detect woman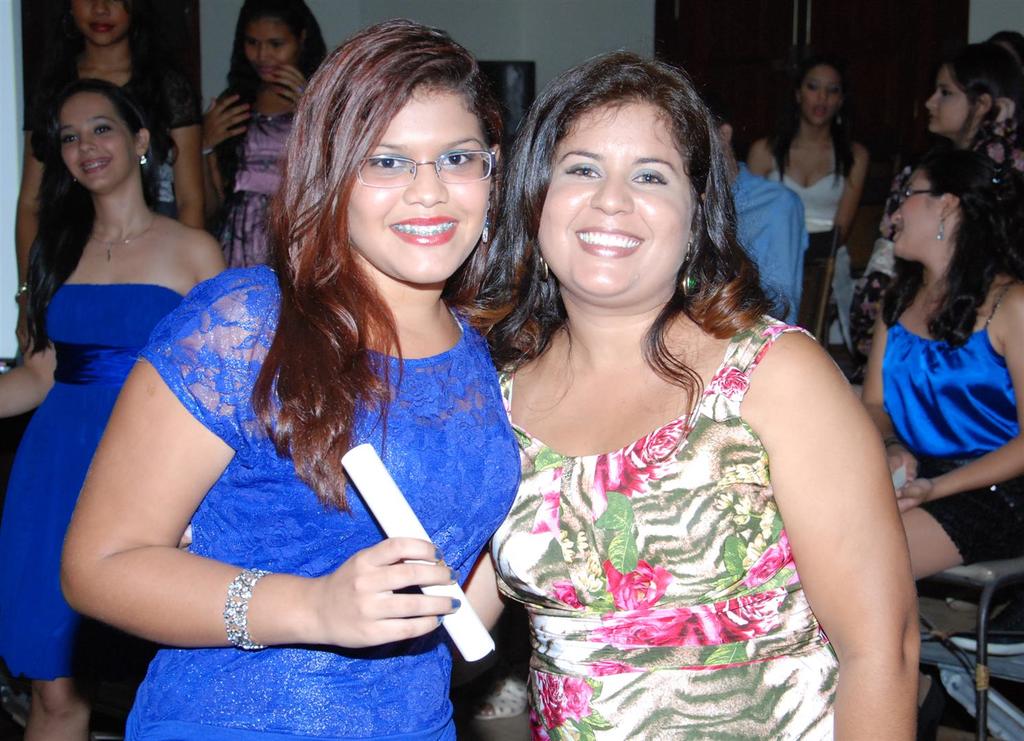
bbox(853, 145, 1023, 579)
